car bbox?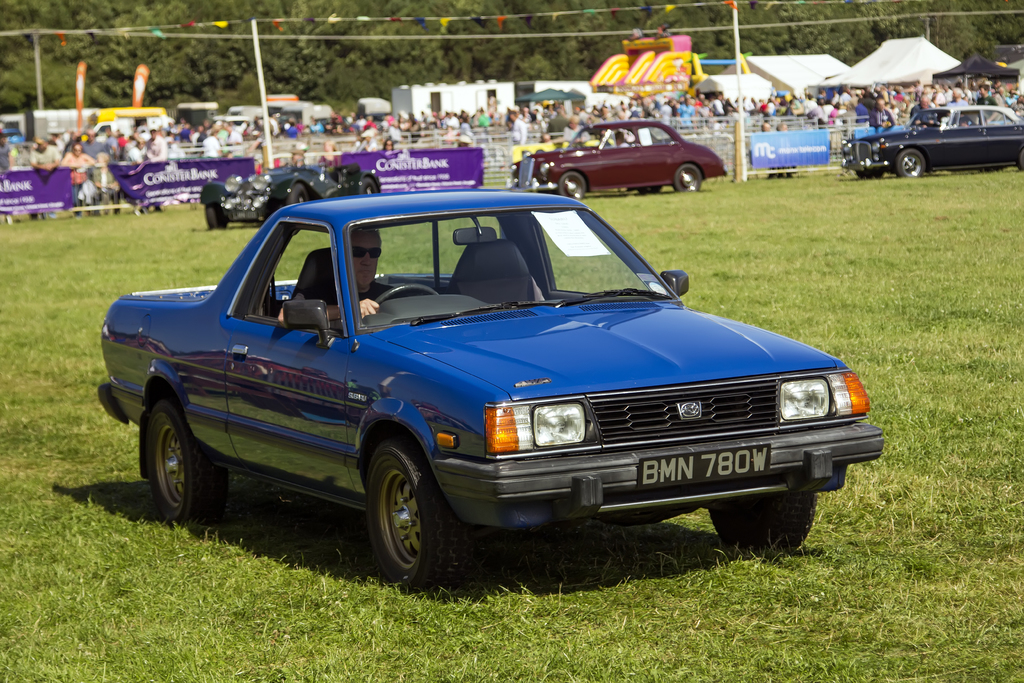
{"left": 90, "top": 186, "right": 888, "bottom": 577}
